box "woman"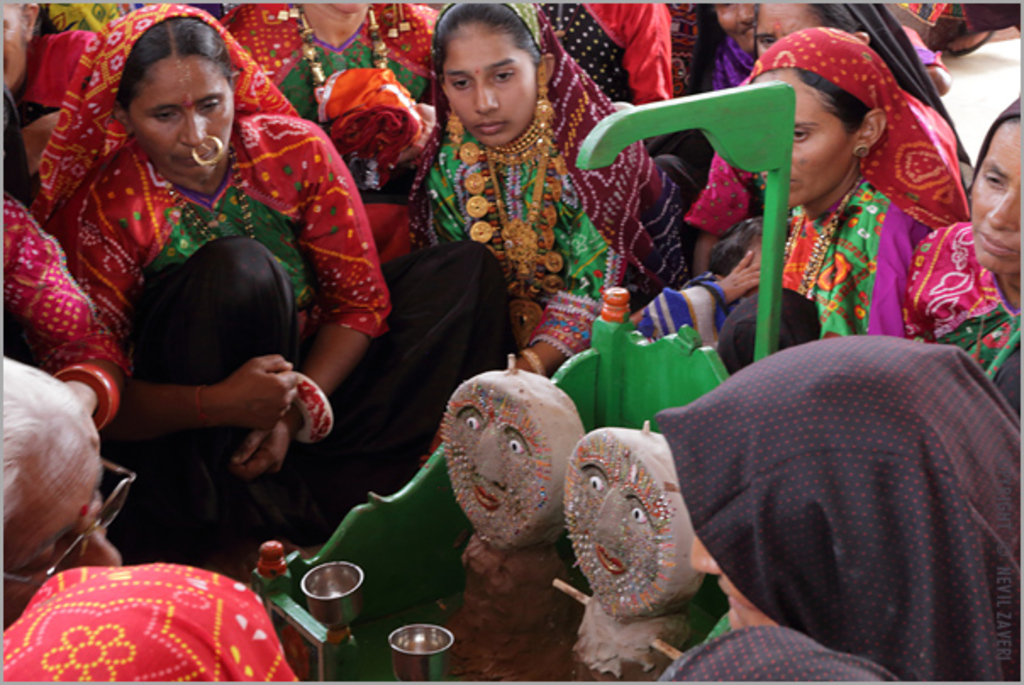
pyautogui.locateOnScreen(561, 434, 666, 615)
